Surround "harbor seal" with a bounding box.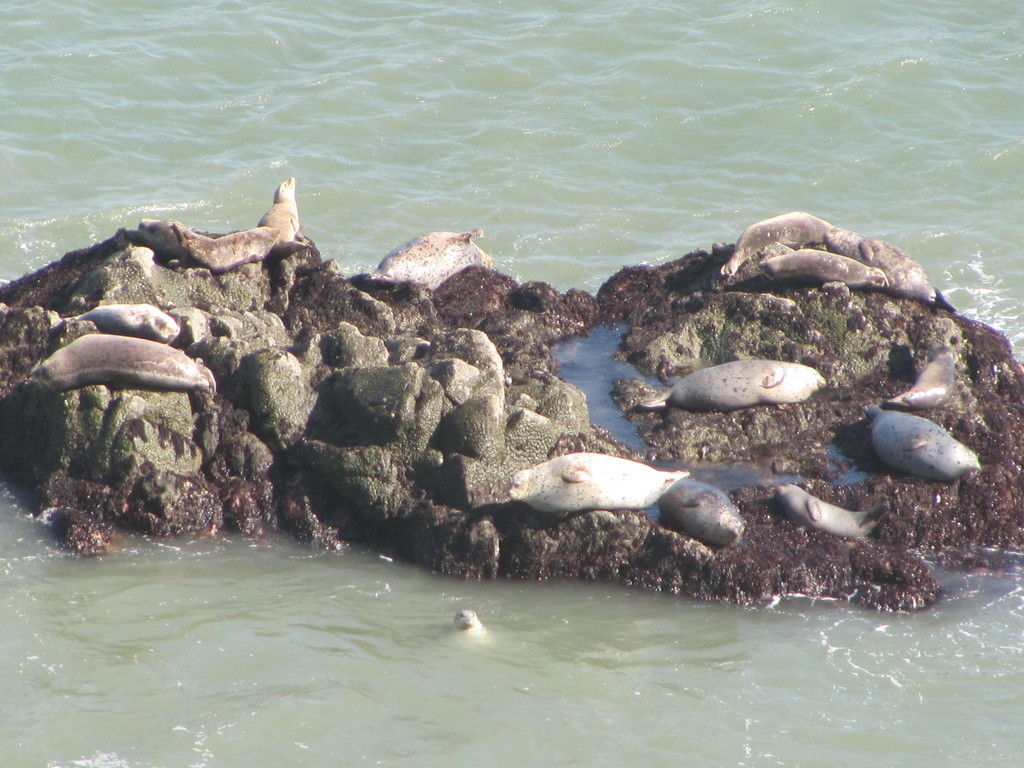
l=507, t=454, r=689, b=506.
